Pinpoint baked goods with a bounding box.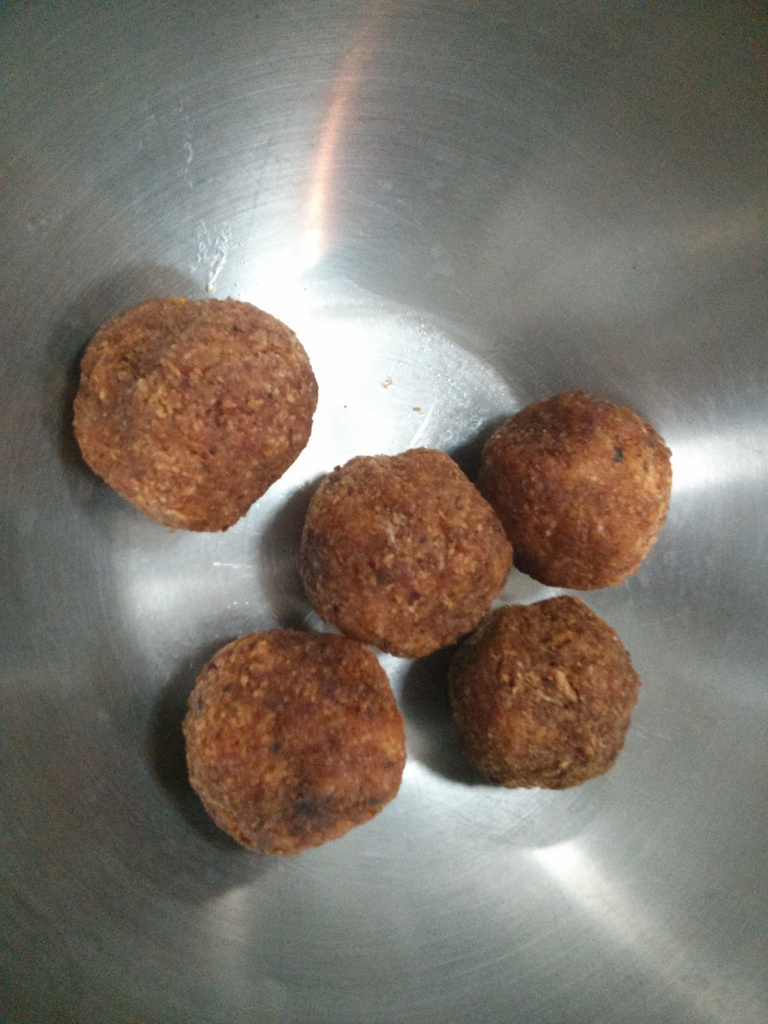
(299, 449, 515, 659).
